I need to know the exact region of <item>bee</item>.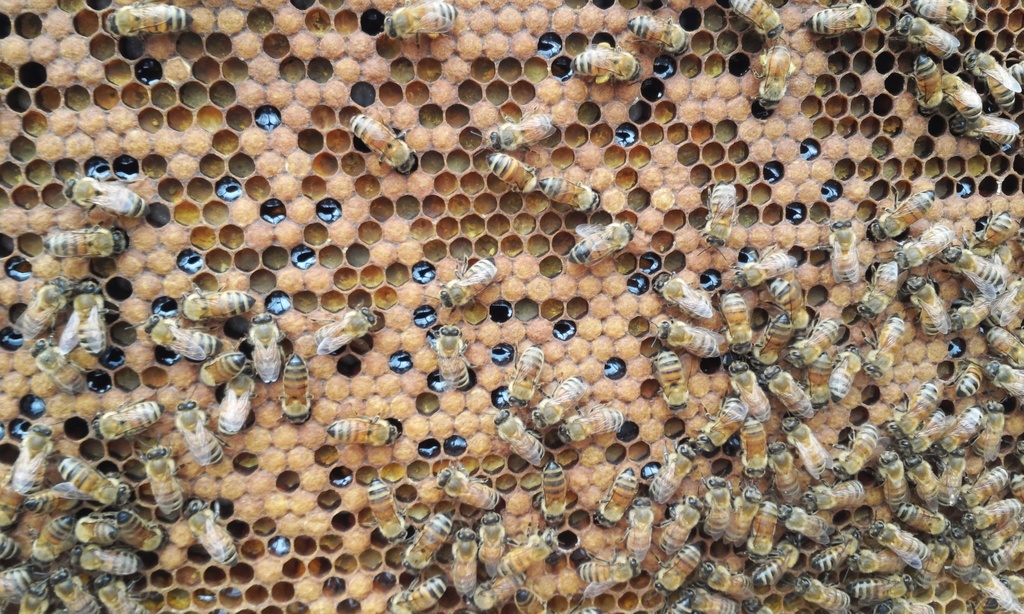
Region: bbox(643, 540, 703, 599).
